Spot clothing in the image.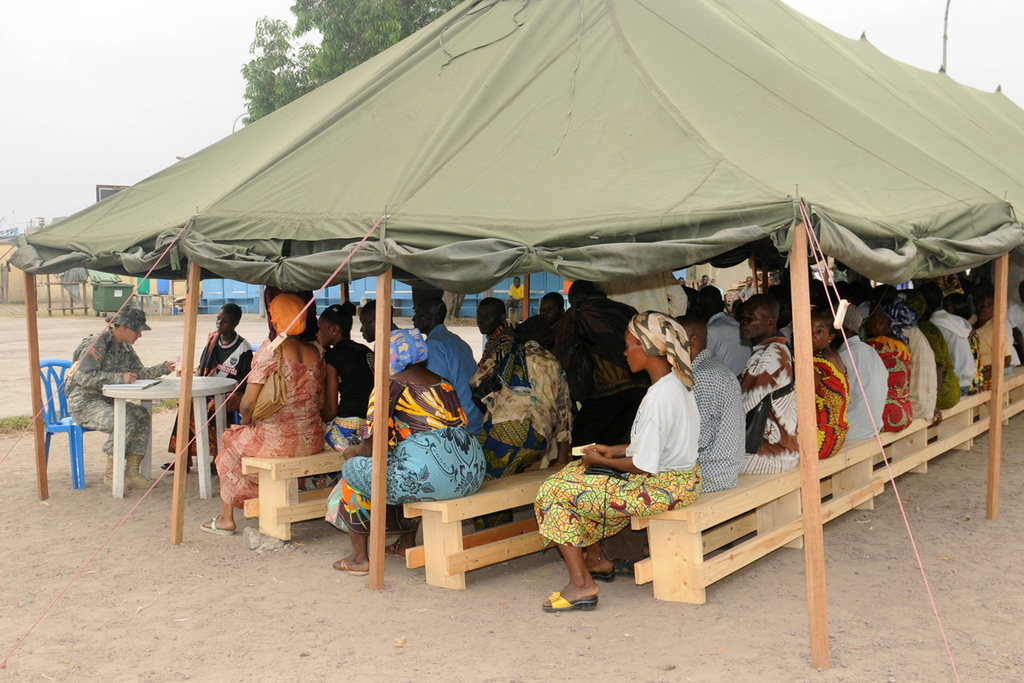
clothing found at {"left": 415, "top": 327, "right": 470, "bottom": 430}.
